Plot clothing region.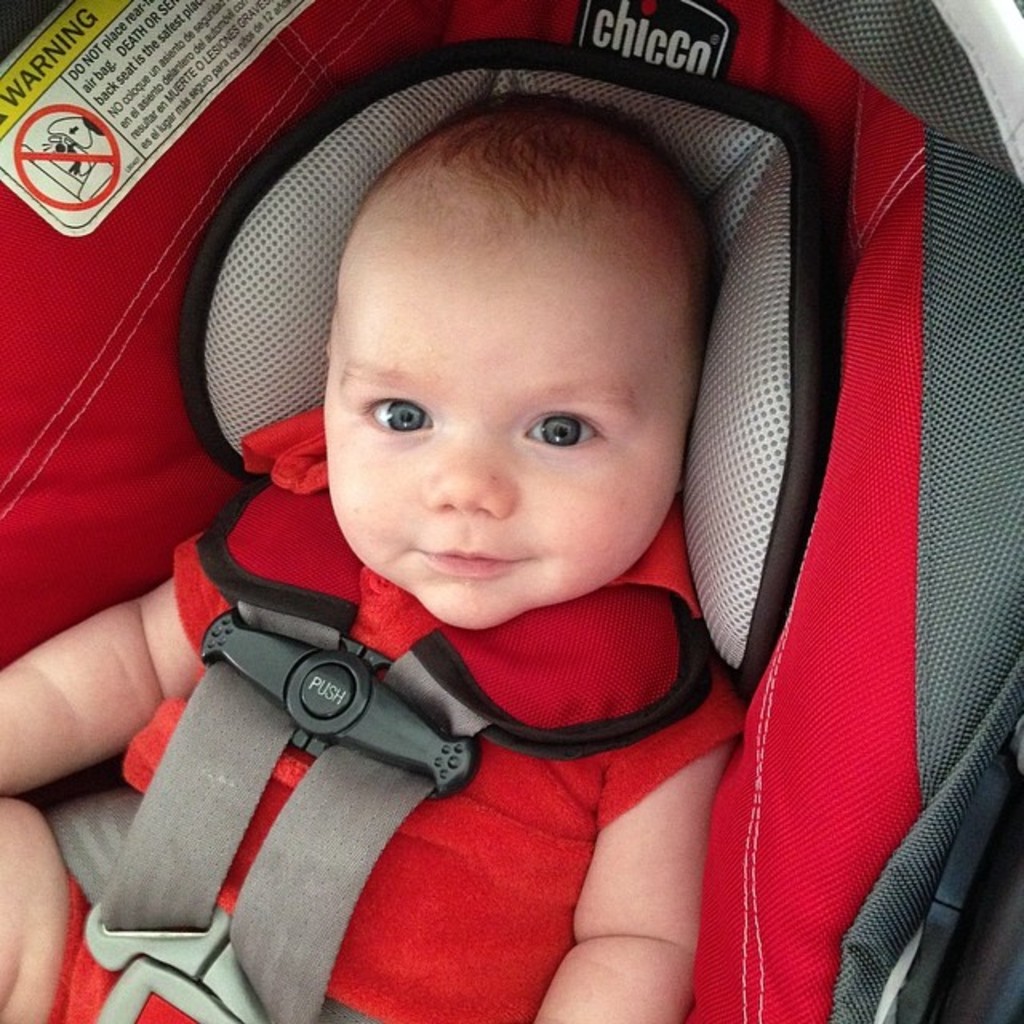
Plotted at <region>50, 410, 752, 1022</region>.
